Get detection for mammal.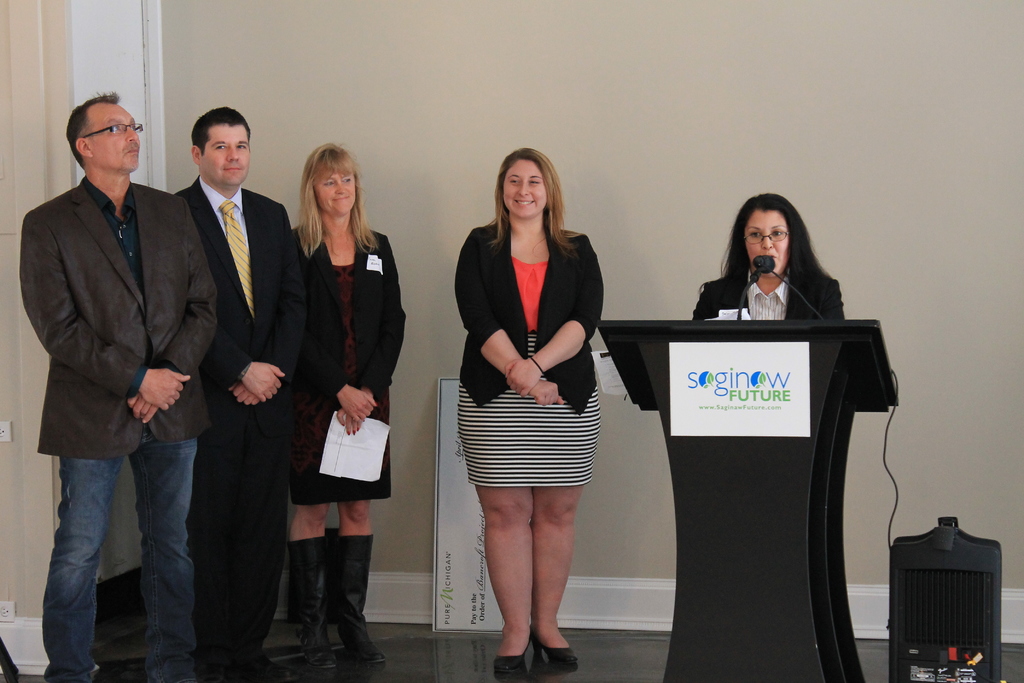
Detection: [x1=286, y1=144, x2=410, y2=670].
